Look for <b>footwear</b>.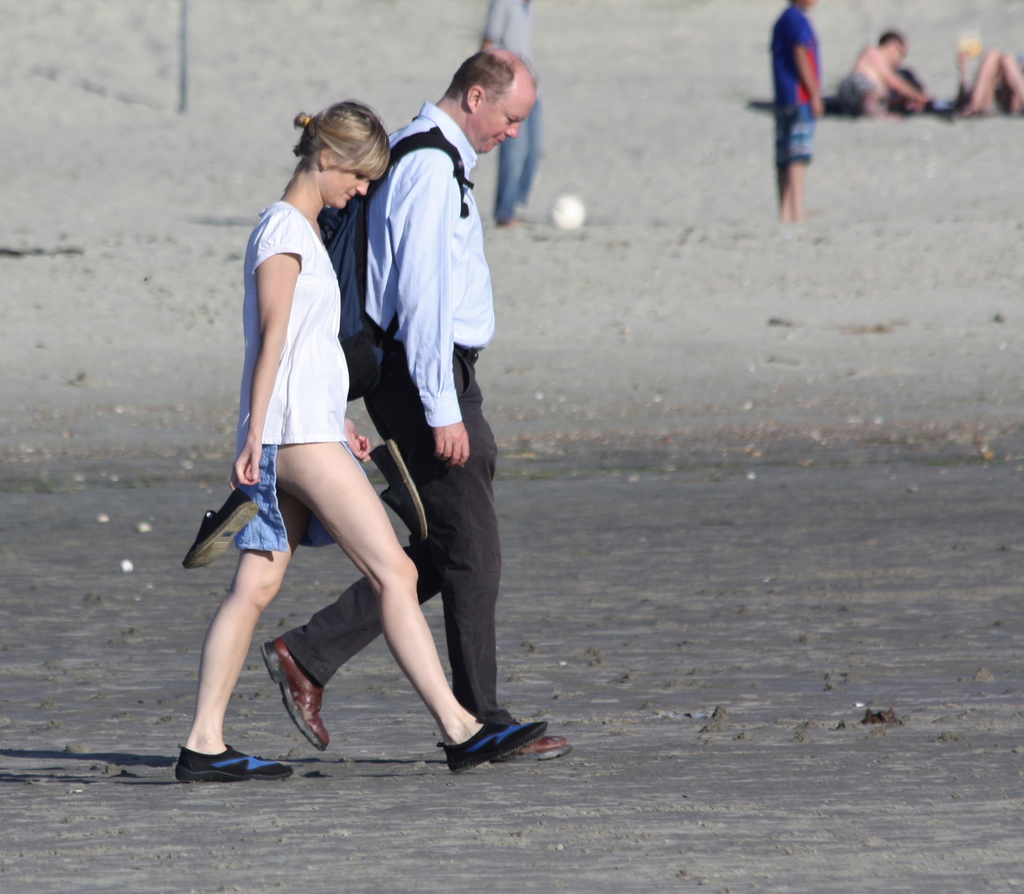
Found: select_region(488, 724, 569, 764).
